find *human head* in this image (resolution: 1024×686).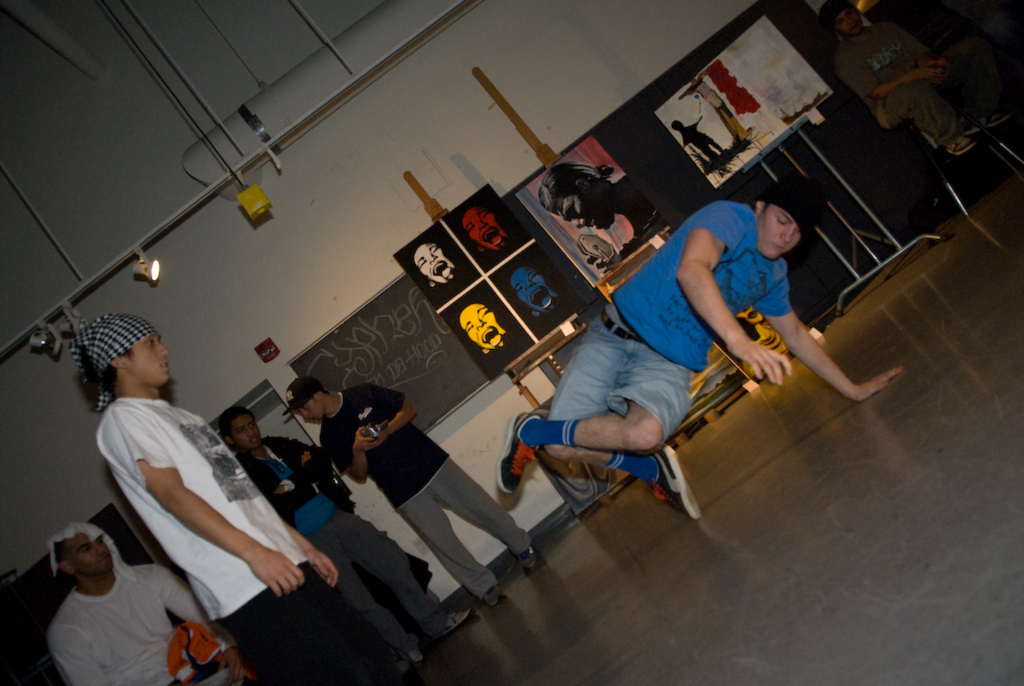
x1=461 y1=205 x2=513 y2=254.
